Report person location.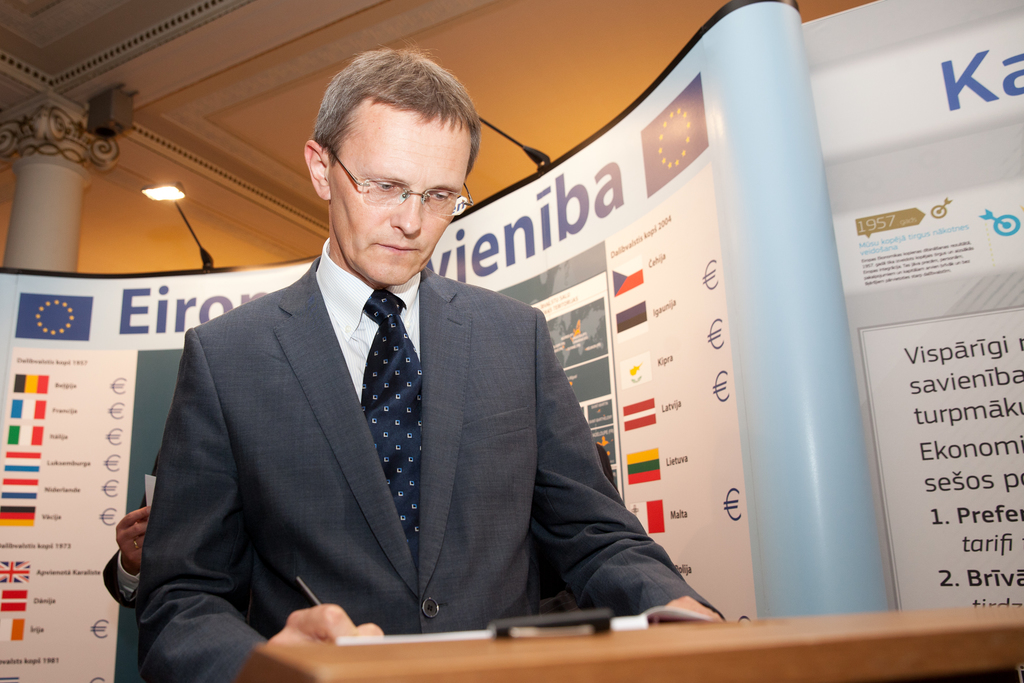
Report: 598:438:609:454.
